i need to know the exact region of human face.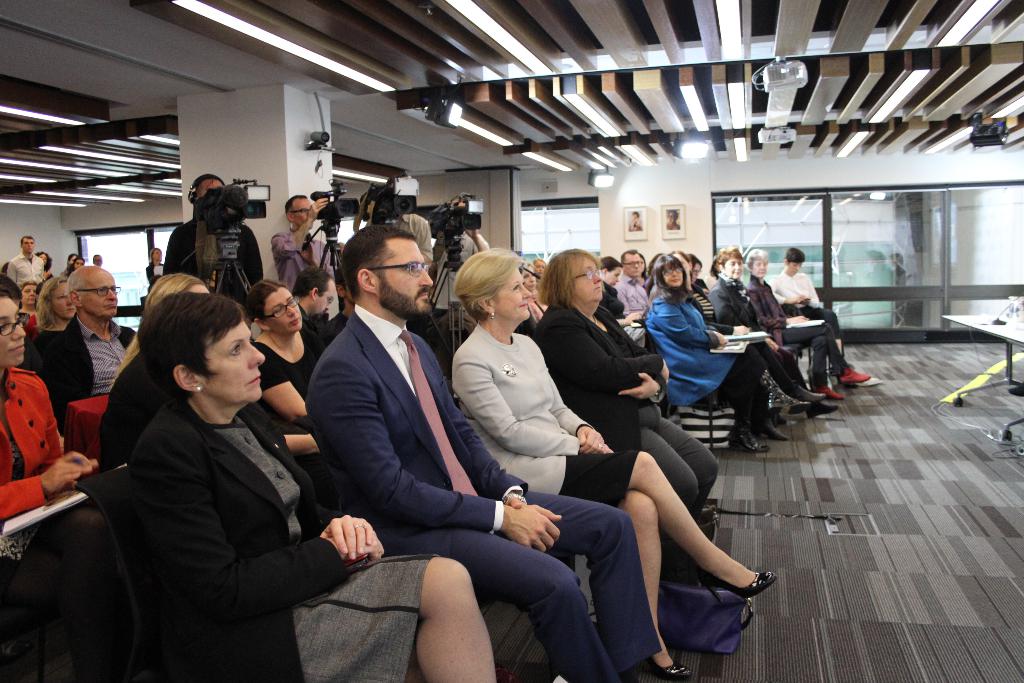
Region: 36:251:49:266.
